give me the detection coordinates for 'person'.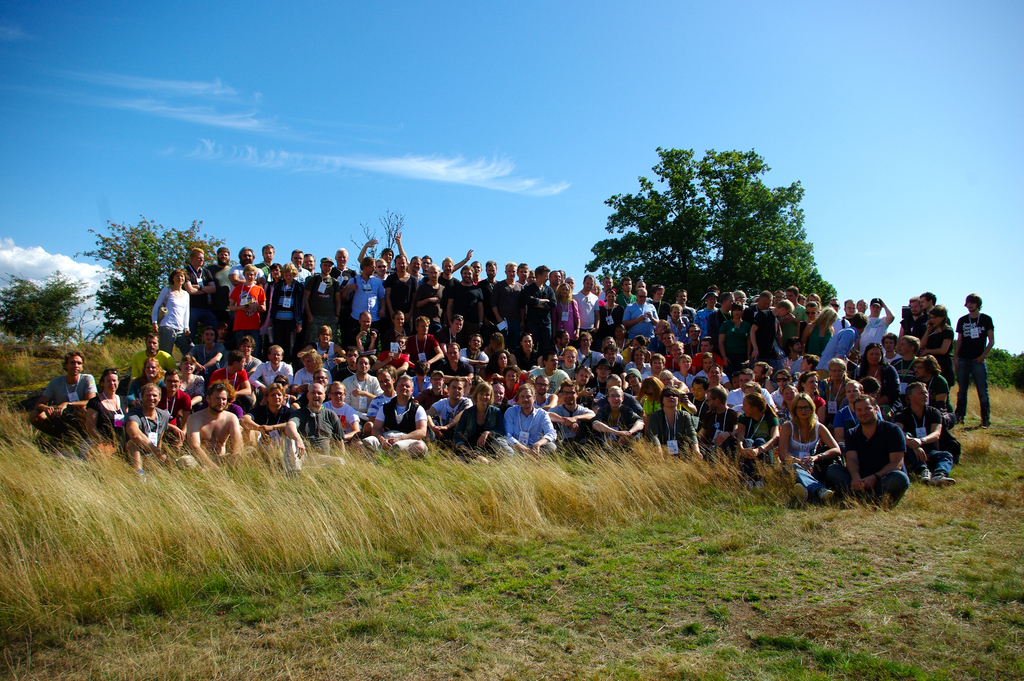
{"left": 84, "top": 368, "right": 130, "bottom": 457}.
